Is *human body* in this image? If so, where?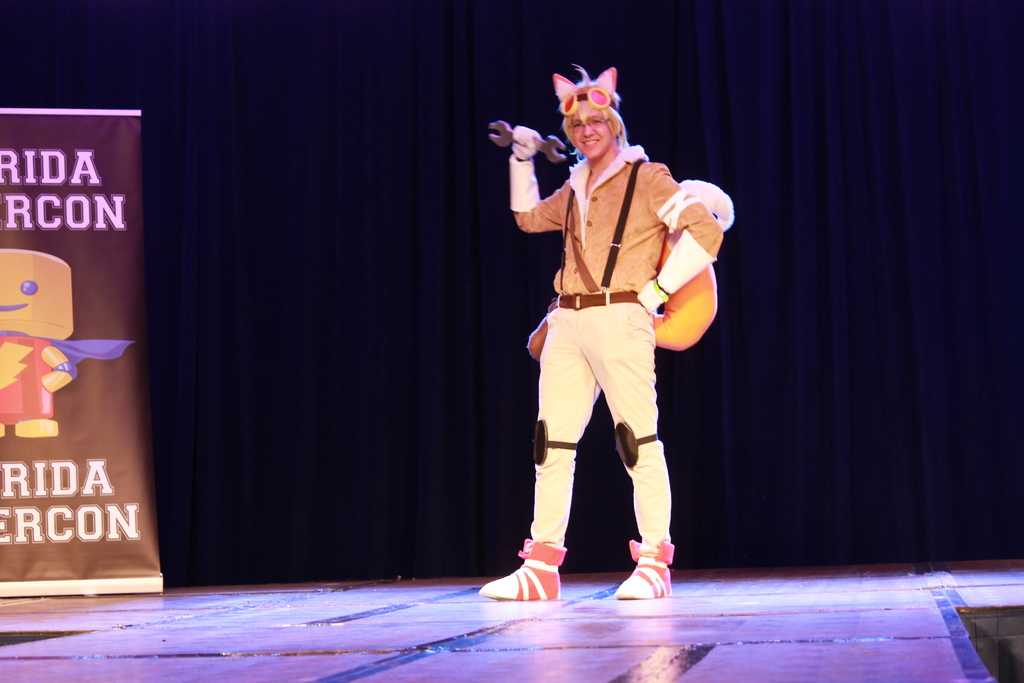
Yes, at [513,77,719,607].
